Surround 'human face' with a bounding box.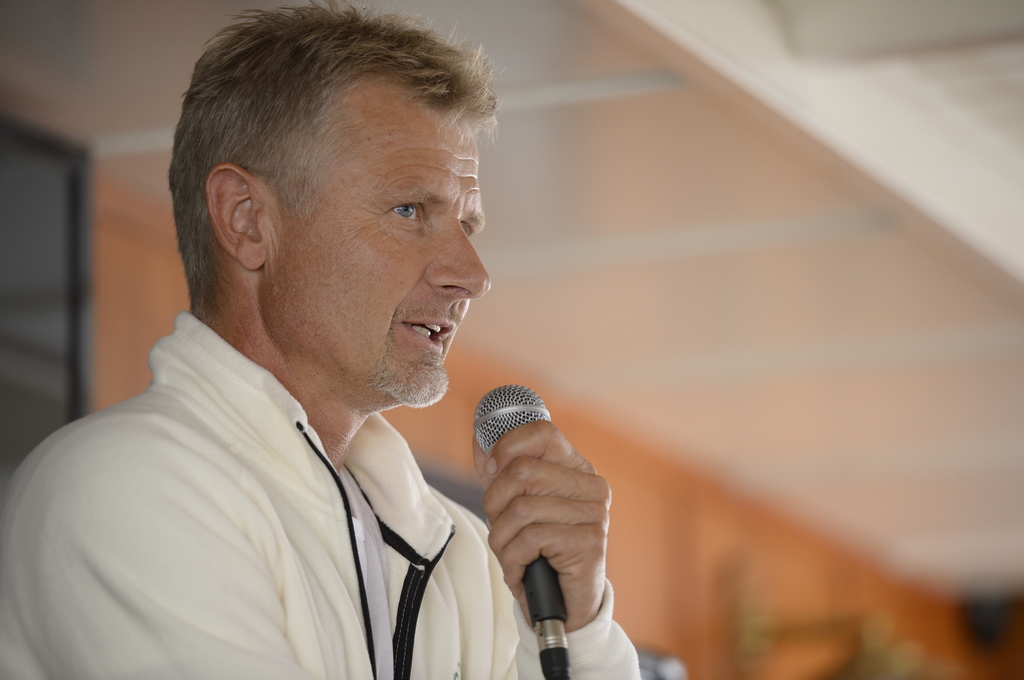
<region>262, 101, 488, 410</region>.
